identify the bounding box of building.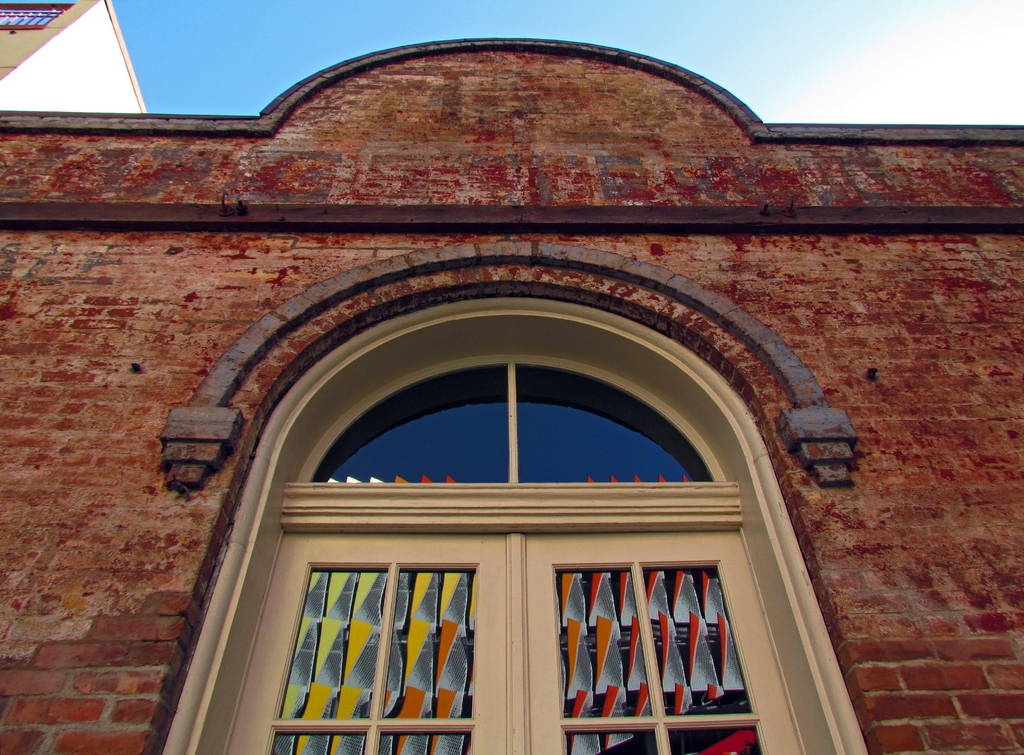
{"left": 0, "top": 35, "right": 1023, "bottom": 754}.
